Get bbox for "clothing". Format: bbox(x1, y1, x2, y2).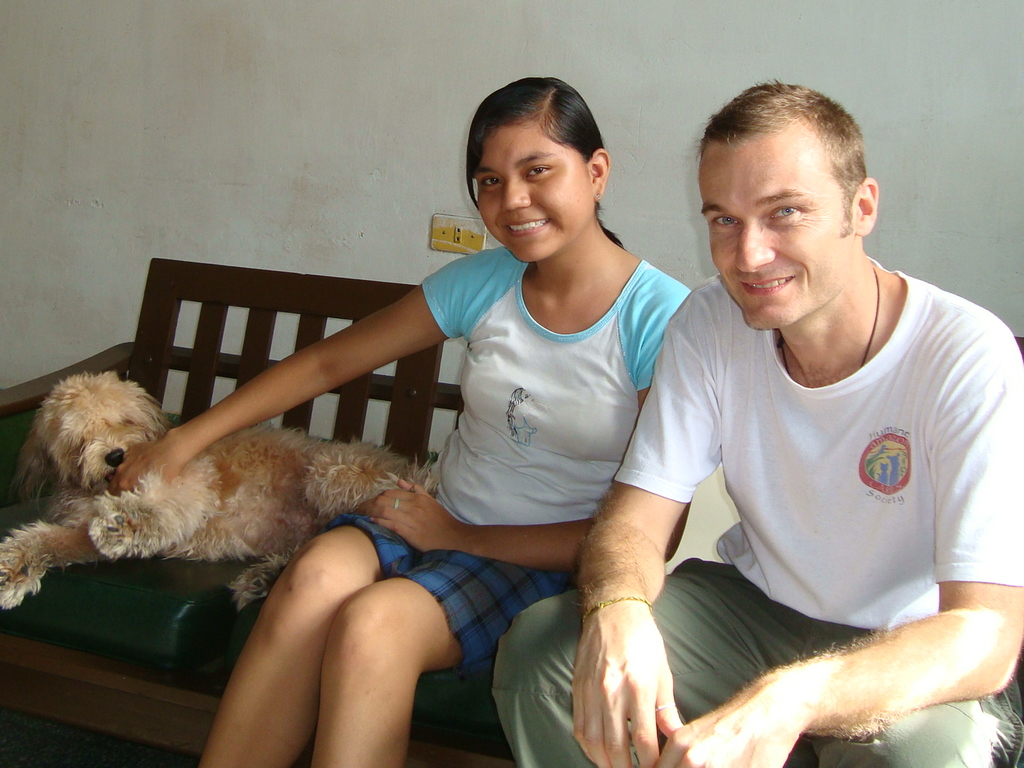
bbox(607, 270, 1023, 633).
